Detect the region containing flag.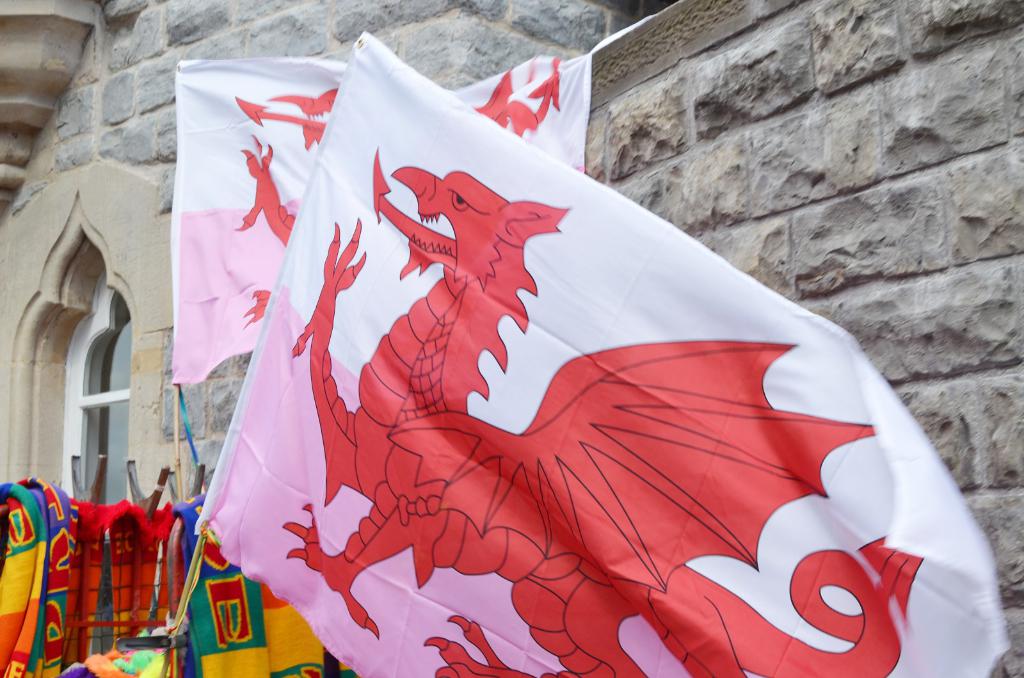
select_region(170, 46, 593, 390).
